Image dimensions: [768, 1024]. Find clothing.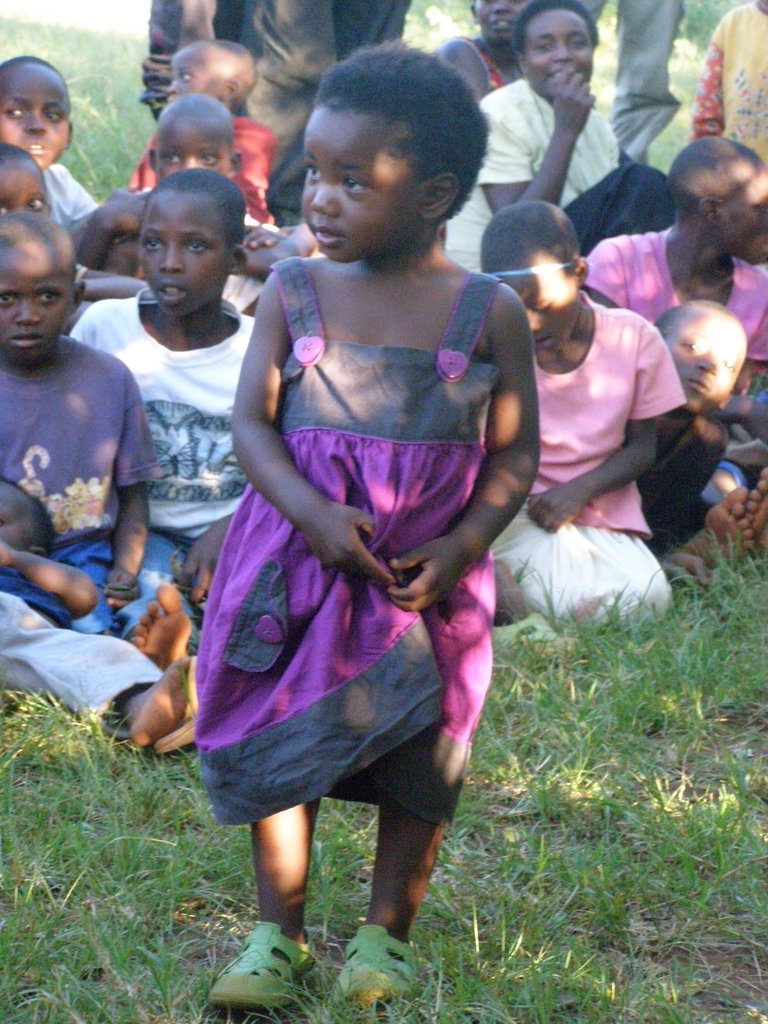
bbox=(0, 338, 168, 714).
